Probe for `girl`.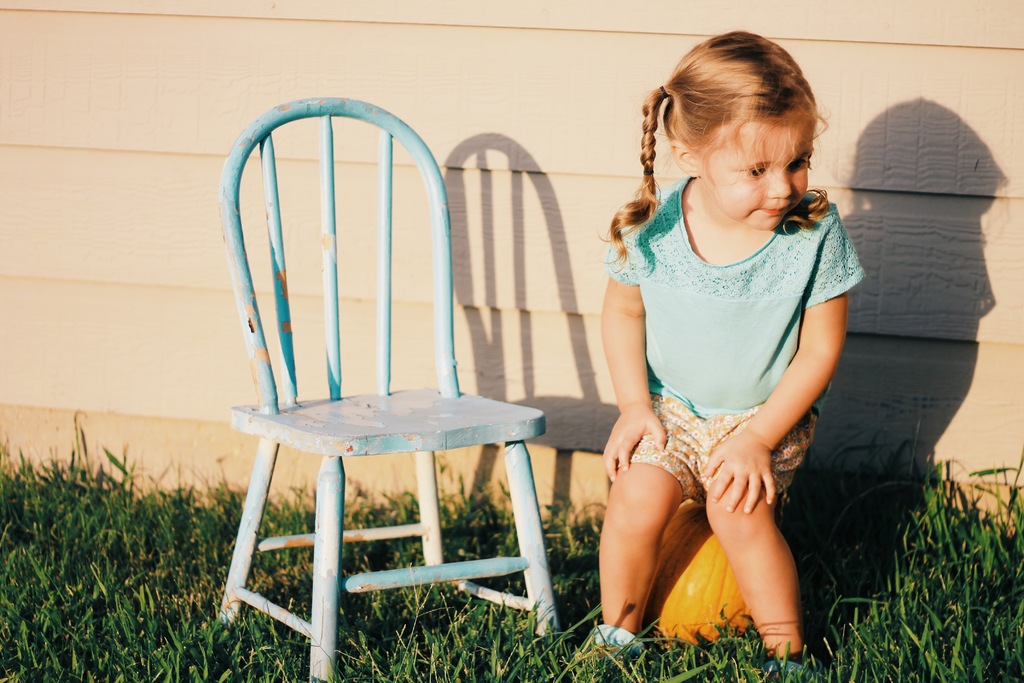
Probe result: bbox(584, 31, 866, 682).
